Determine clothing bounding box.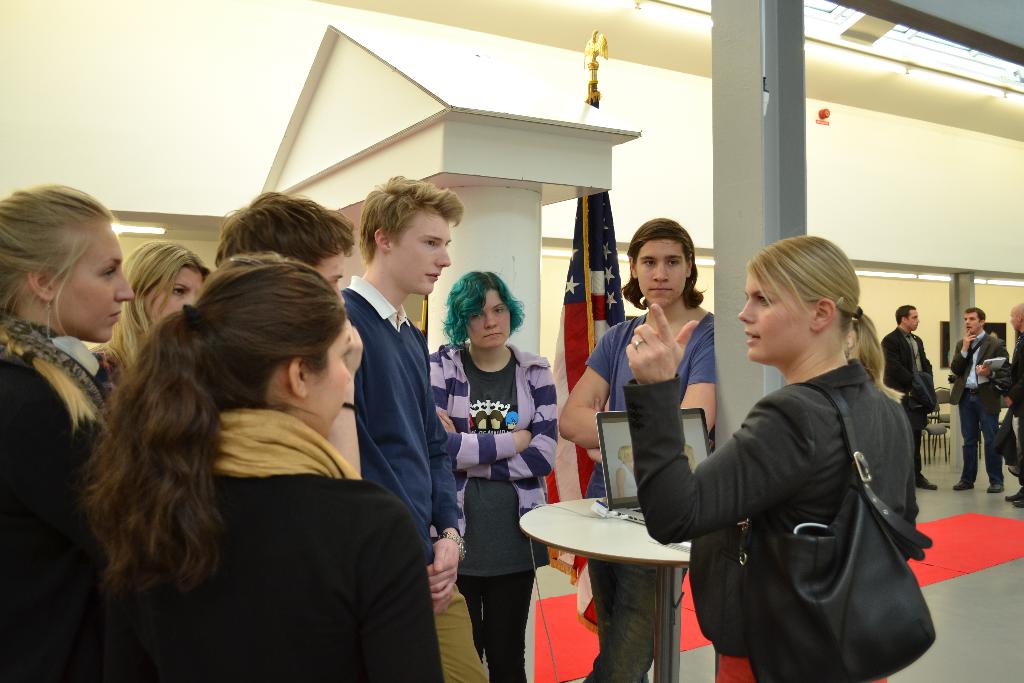
Determined: BBox(1004, 334, 1023, 489).
